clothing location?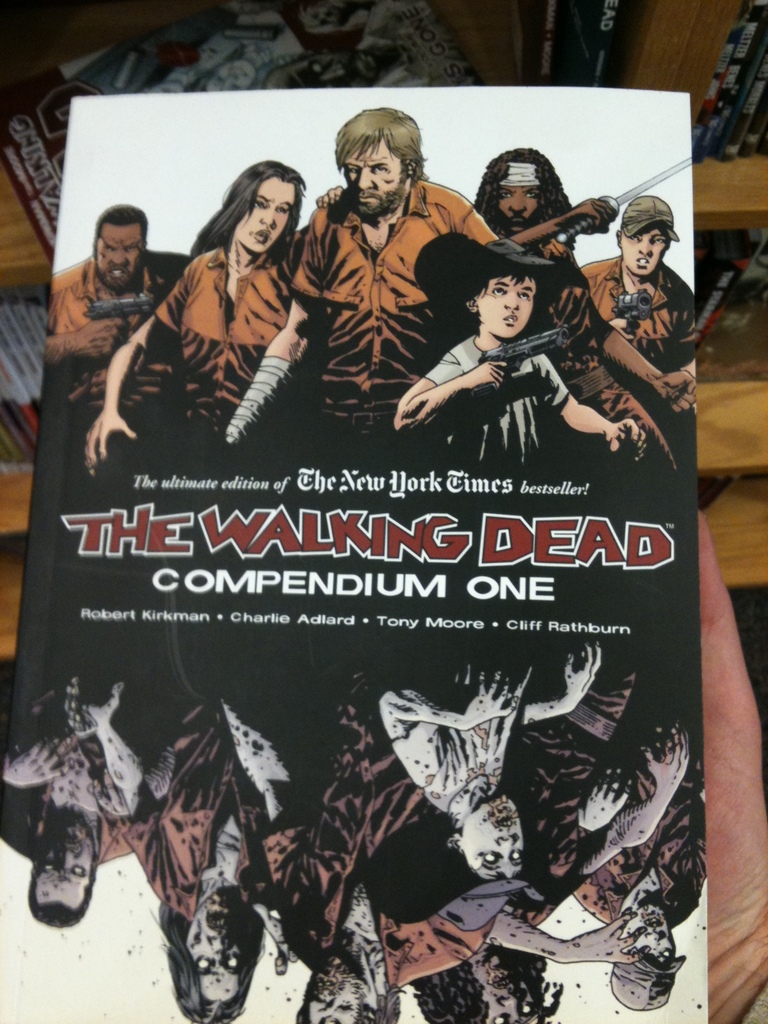
[left=531, top=231, right=680, bottom=472]
